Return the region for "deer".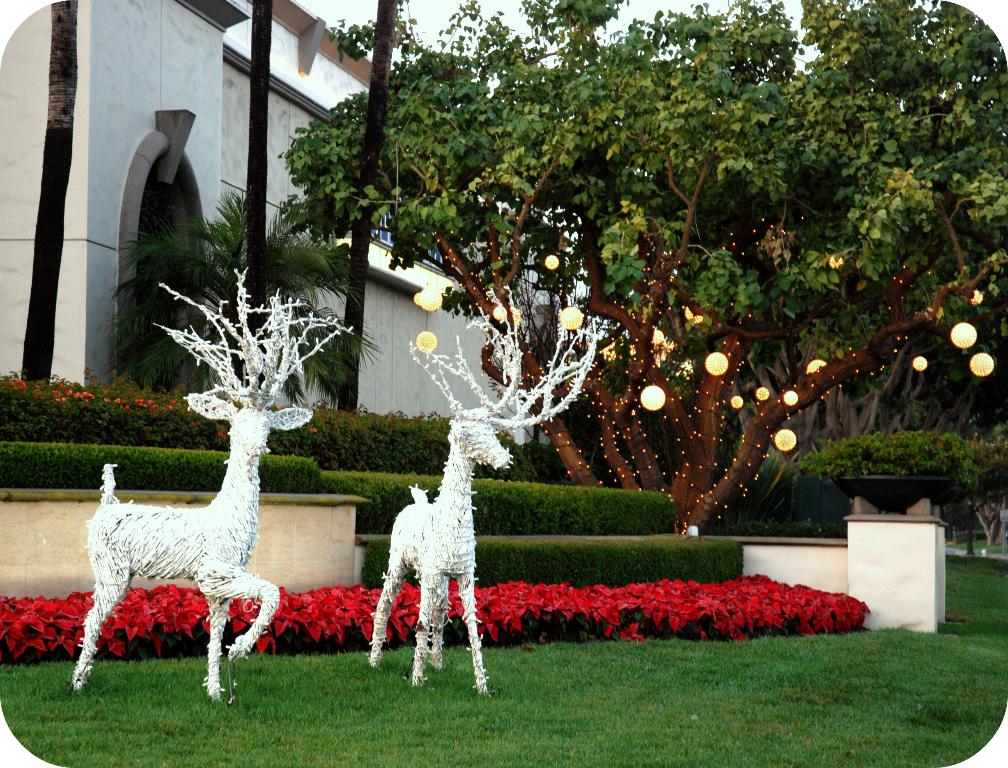
365, 282, 609, 688.
